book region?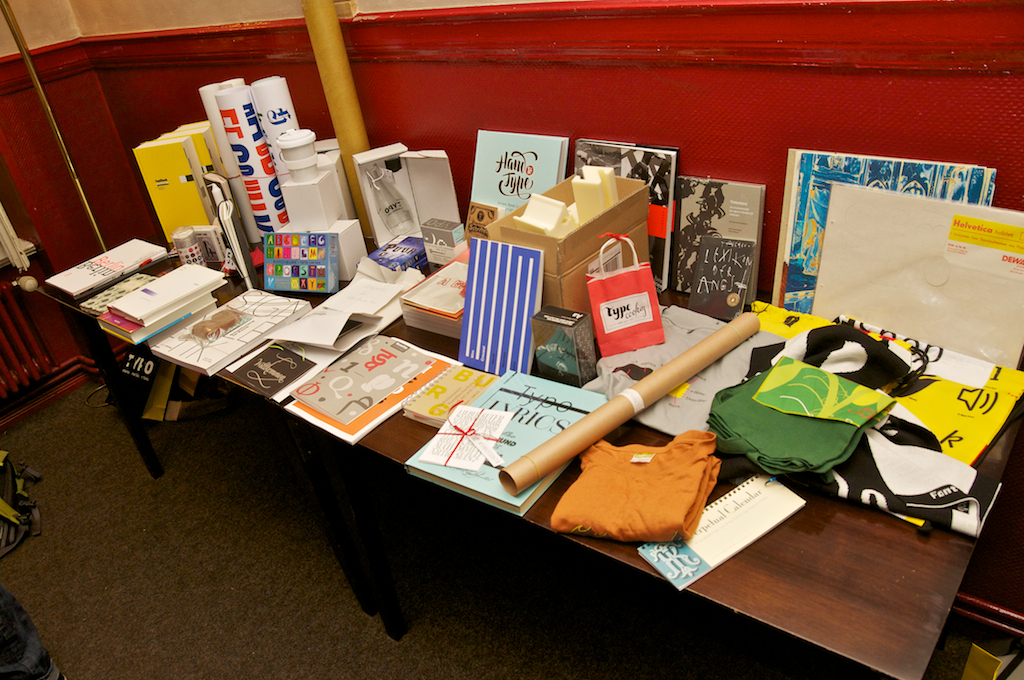
(405,357,501,427)
